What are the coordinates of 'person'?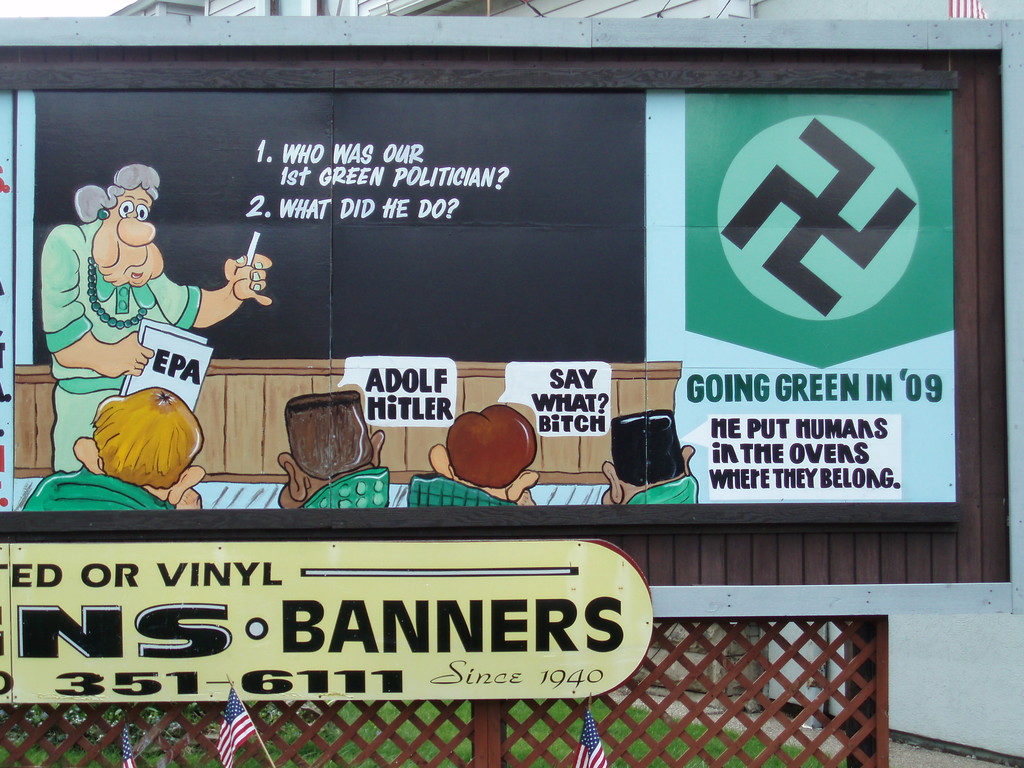
408/403/542/511.
